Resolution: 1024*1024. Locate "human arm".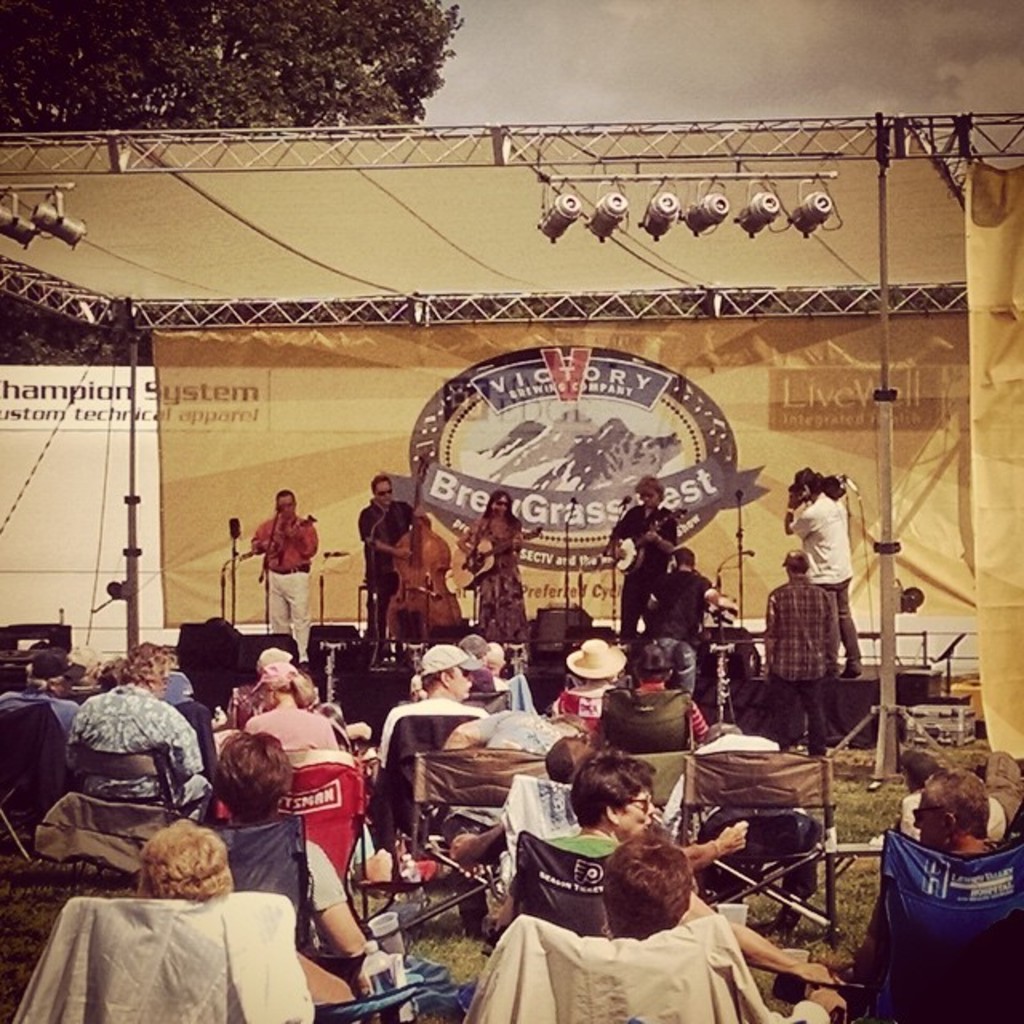
[x1=786, y1=472, x2=814, y2=539].
